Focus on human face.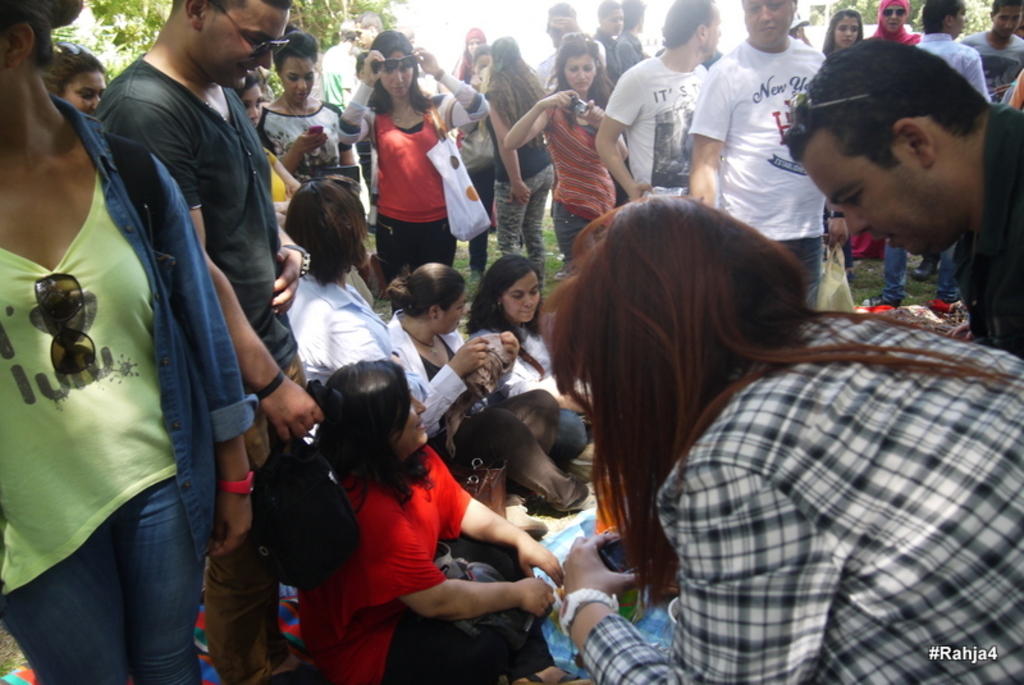
Focused at region(238, 83, 268, 129).
